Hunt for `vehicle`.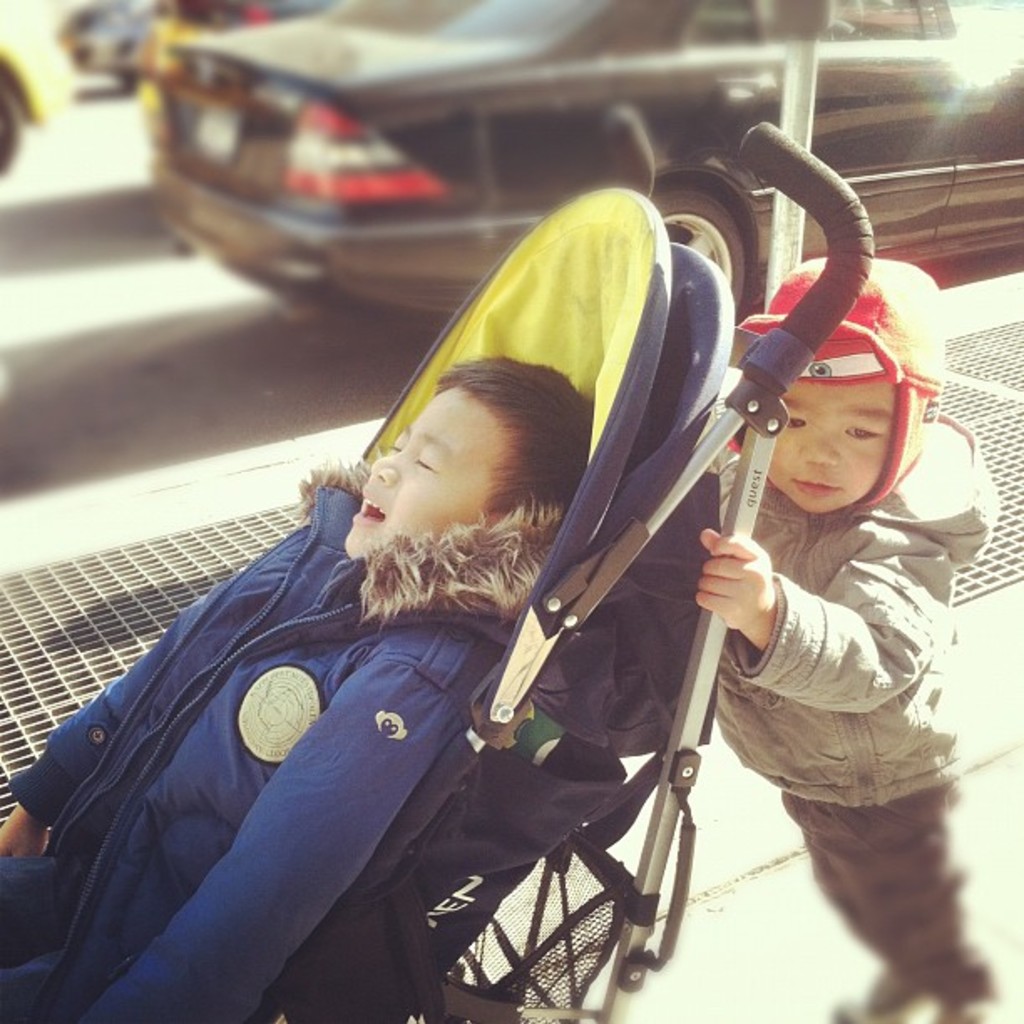
Hunted down at 47 0 174 89.
